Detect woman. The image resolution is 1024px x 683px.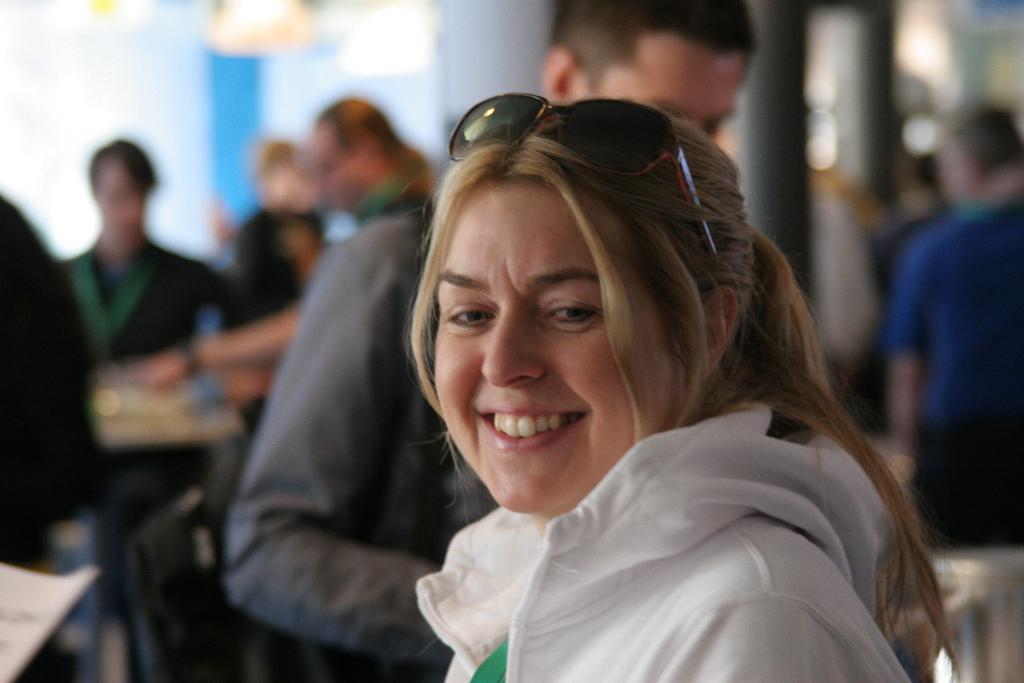
<region>397, 86, 959, 682</region>.
